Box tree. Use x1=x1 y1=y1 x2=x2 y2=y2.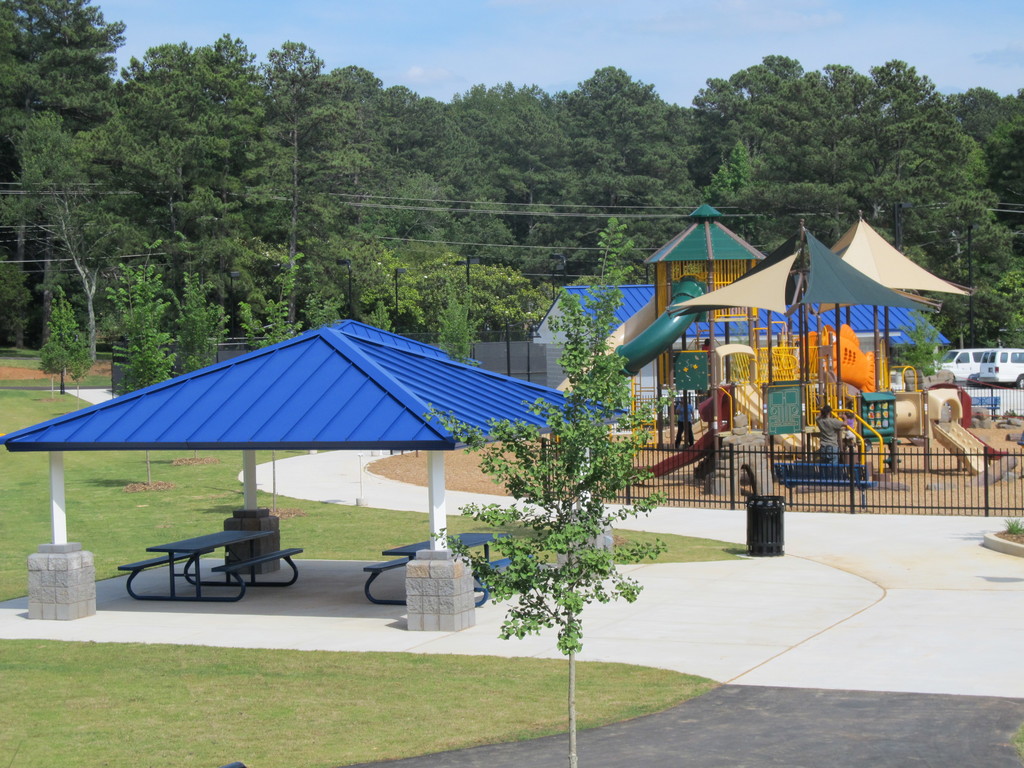
x1=984 y1=90 x2=1023 y2=264.
